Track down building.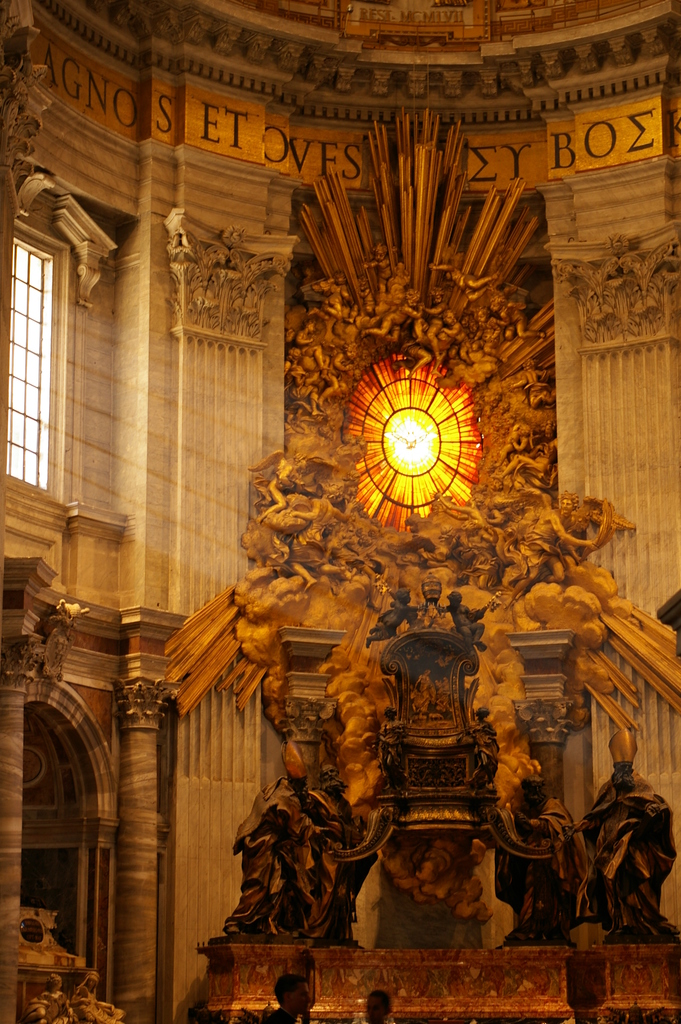
Tracked to (0, 11, 667, 1023).
